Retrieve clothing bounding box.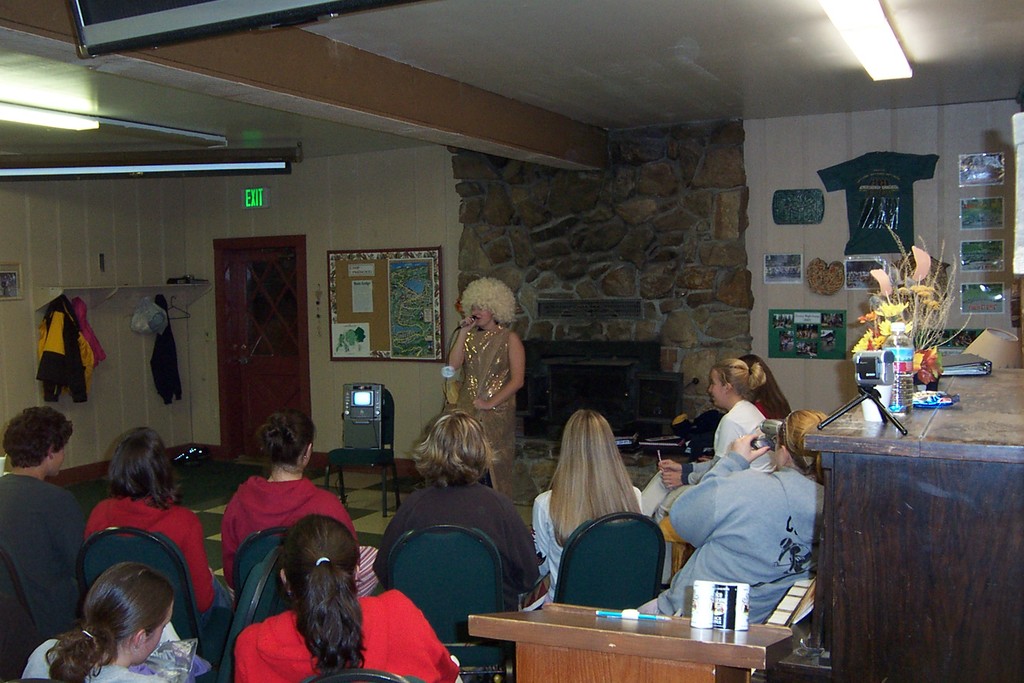
Bounding box: x1=669, y1=409, x2=836, y2=628.
